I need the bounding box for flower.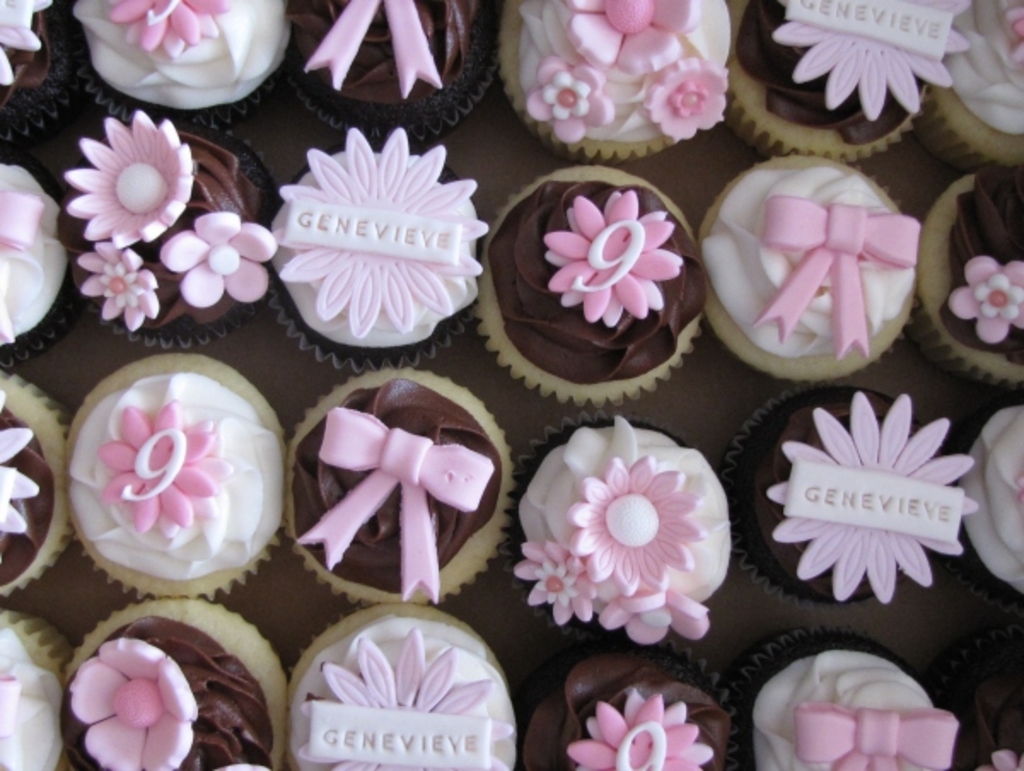
Here it is: (532,184,684,329).
